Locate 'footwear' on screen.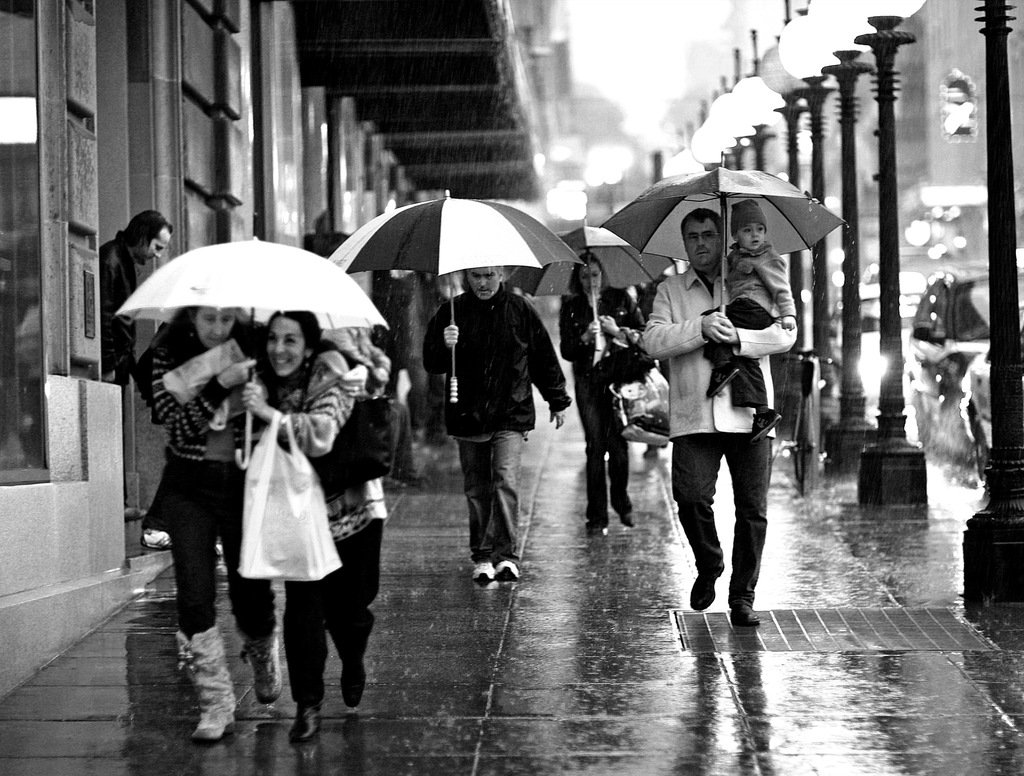
On screen at [690,565,724,611].
